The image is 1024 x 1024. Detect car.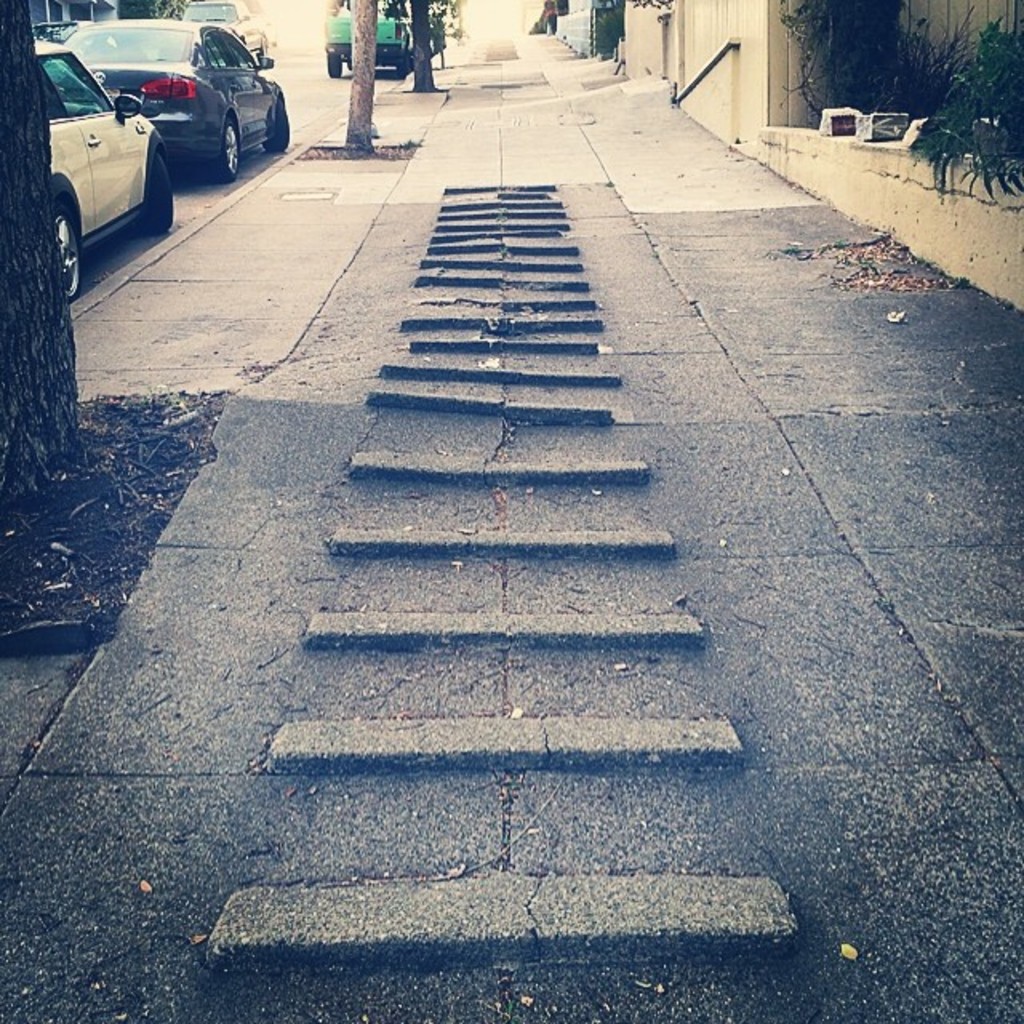
Detection: Rect(54, 14, 290, 178).
